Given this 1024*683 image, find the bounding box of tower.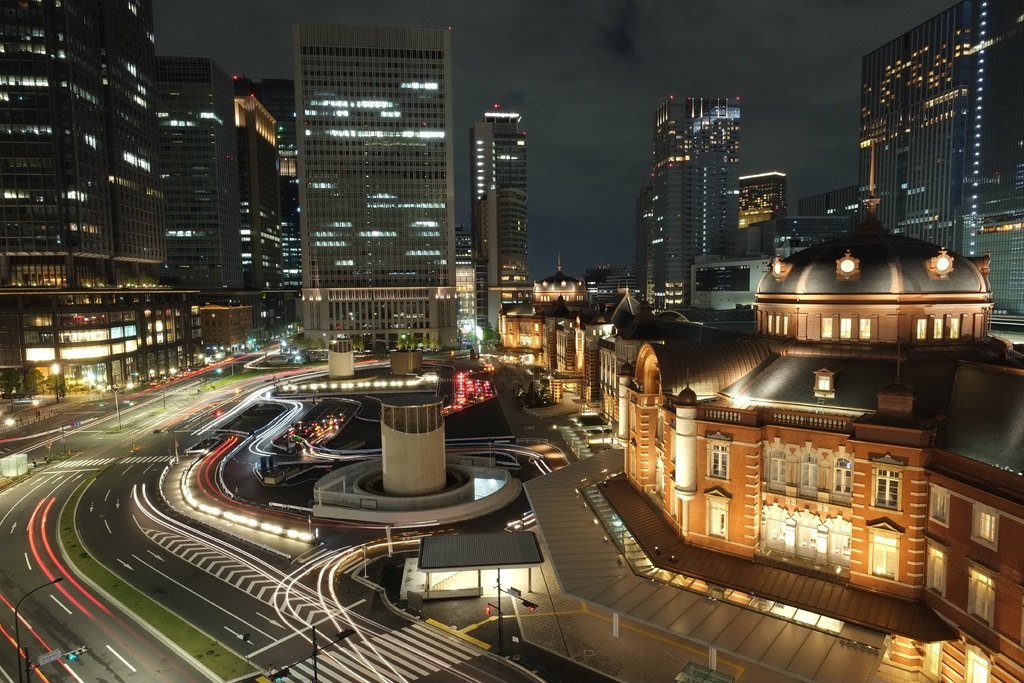
[left=161, top=21, right=236, bottom=295].
